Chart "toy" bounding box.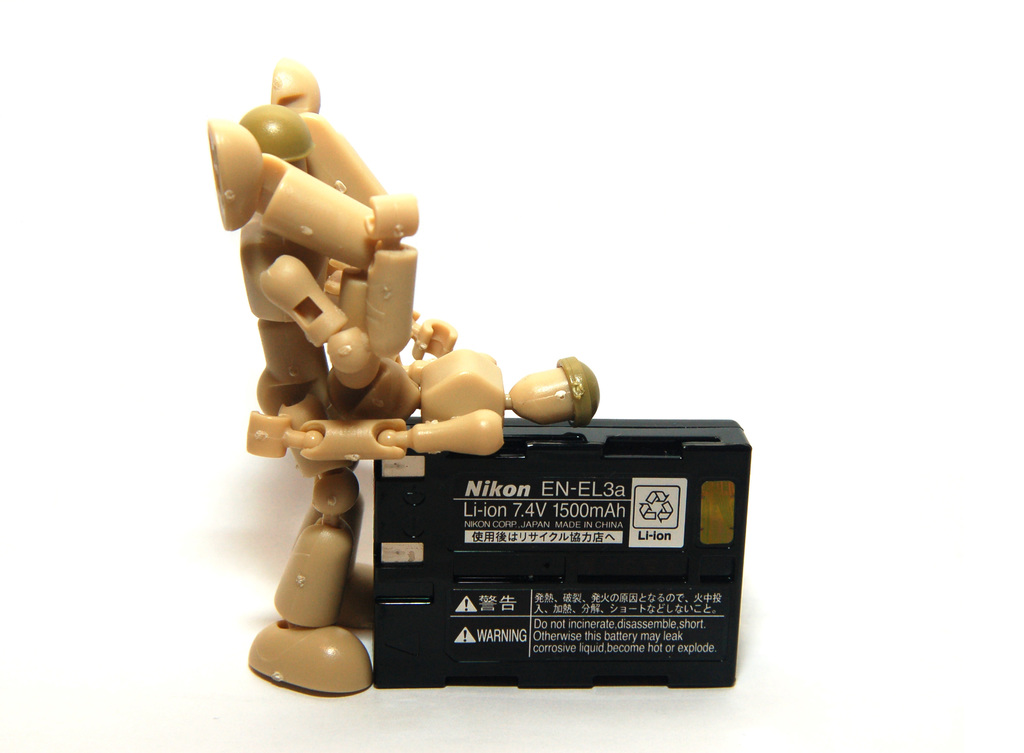
Charted: (left=242, top=101, right=453, bottom=693).
